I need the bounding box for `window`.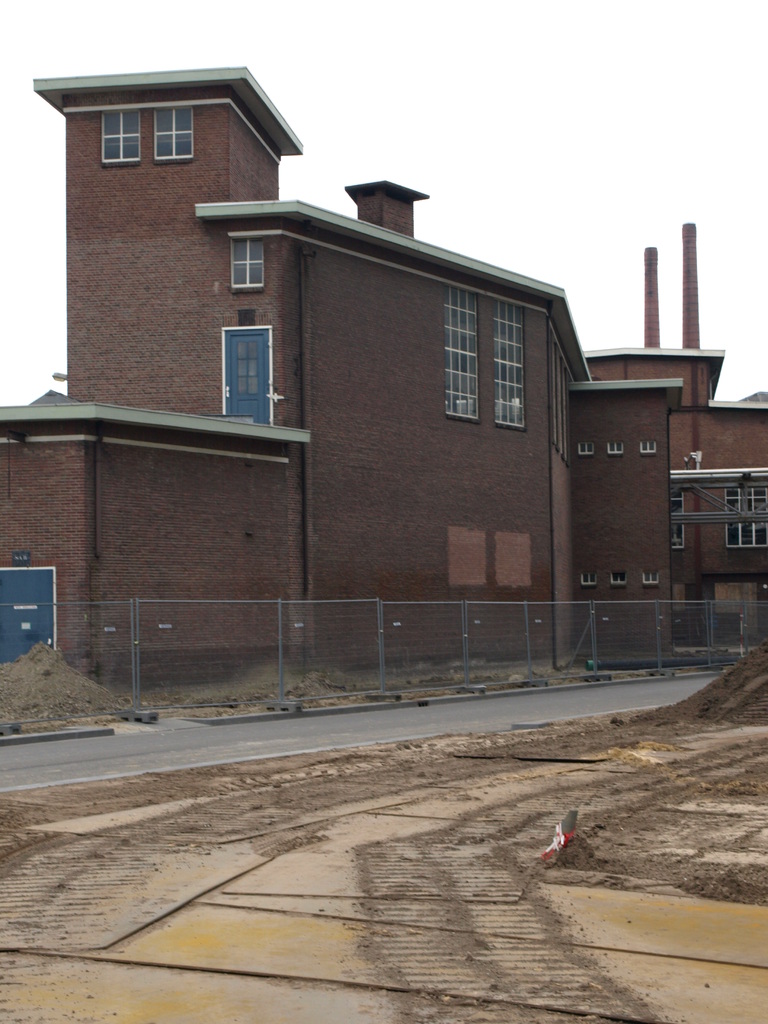
Here it is: 641 440 658 454.
